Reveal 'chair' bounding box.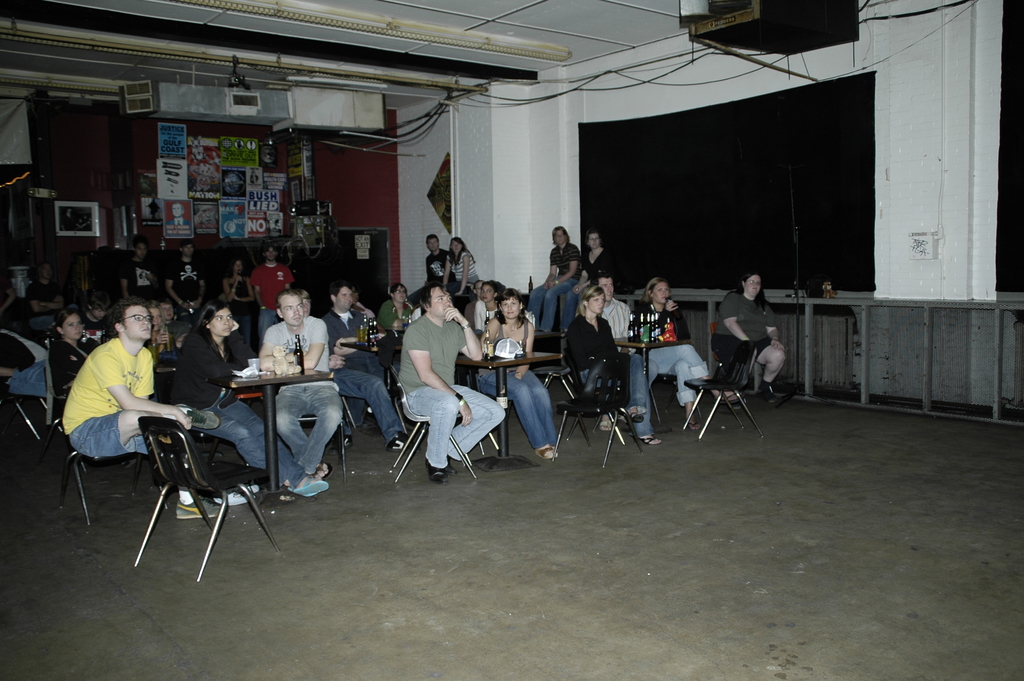
Revealed: {"x1": 129, "y1": 414, "x2": 281, "y2": 582}.
